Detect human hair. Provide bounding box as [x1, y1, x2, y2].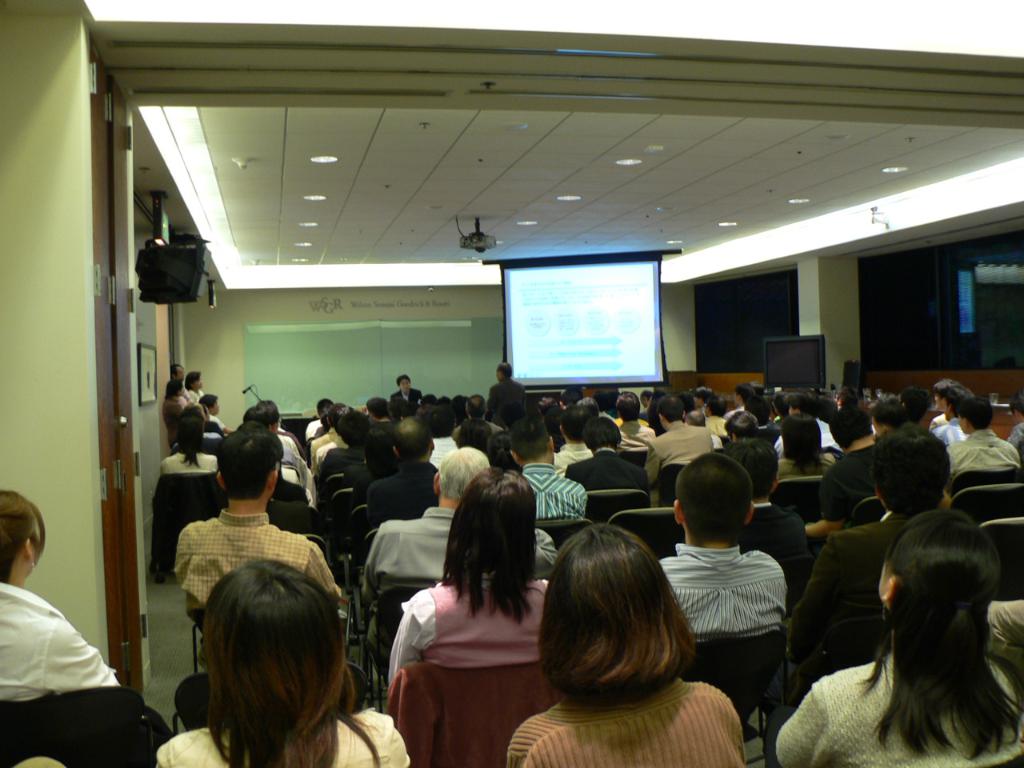
[674, 453, 751, 541].
